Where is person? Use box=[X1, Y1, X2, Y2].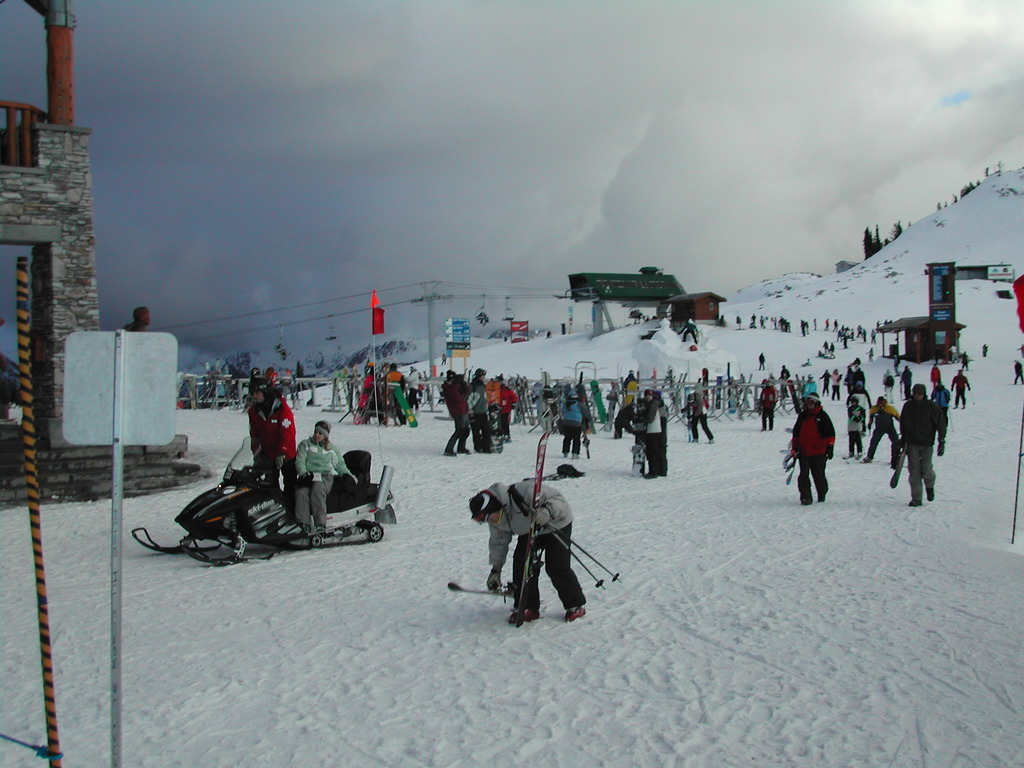
box=[826, 359, 950, 507].
